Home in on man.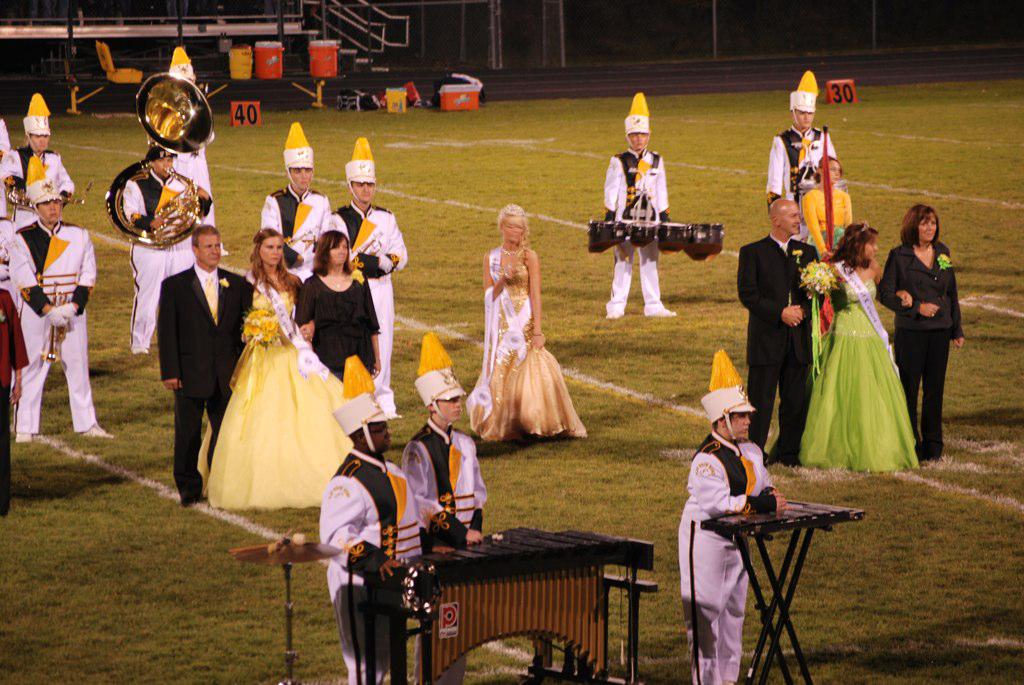
Homed in at (x1=398, y1=362, x2=488, y2=558).
